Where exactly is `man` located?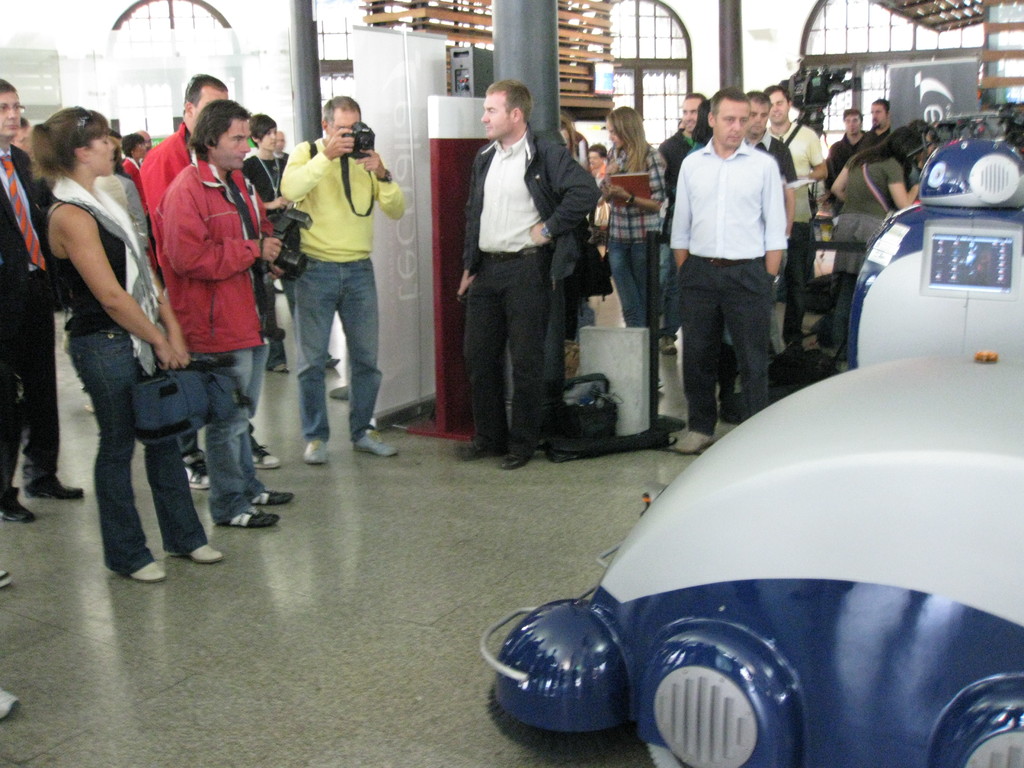
Its bounding box is x1=161, y1=100, x2=293, y2=528.
